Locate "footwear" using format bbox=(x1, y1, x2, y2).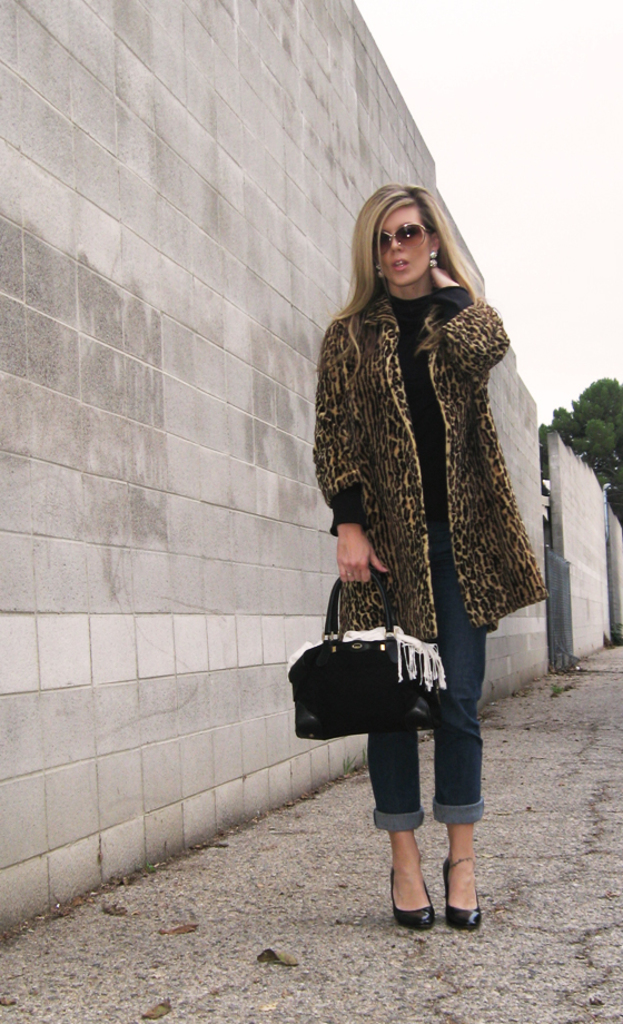
bbox=(442, 833, 488, 943).
